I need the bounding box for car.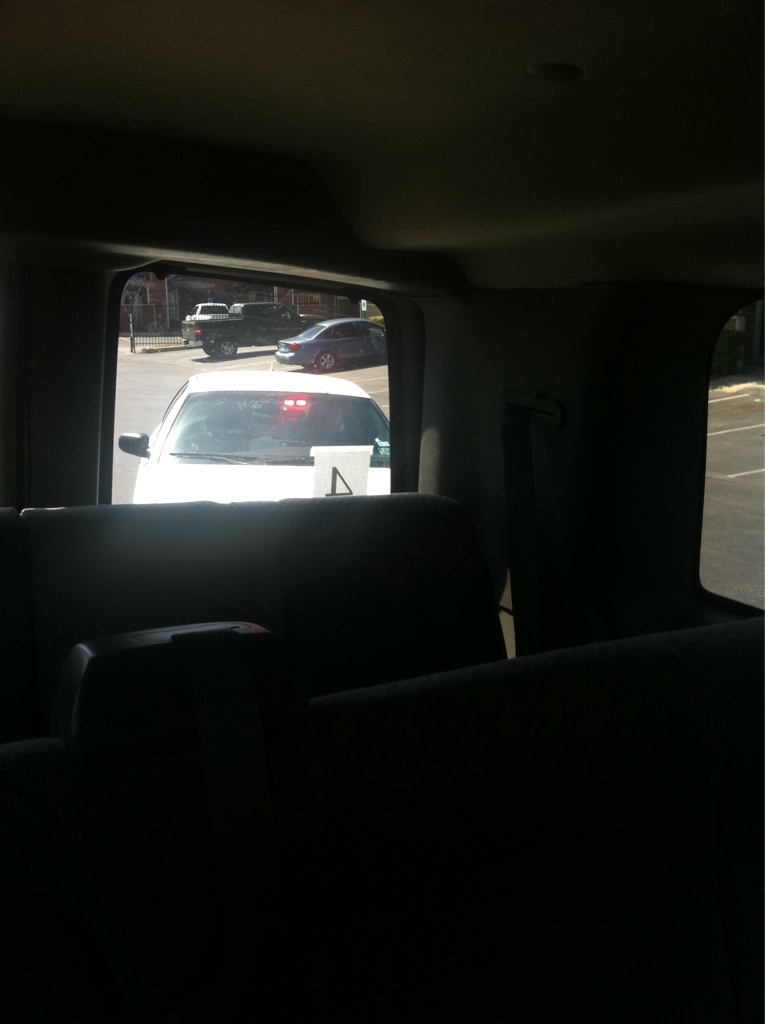
Here it is: [x1=174, y1=299, x2=233, y2=342].
